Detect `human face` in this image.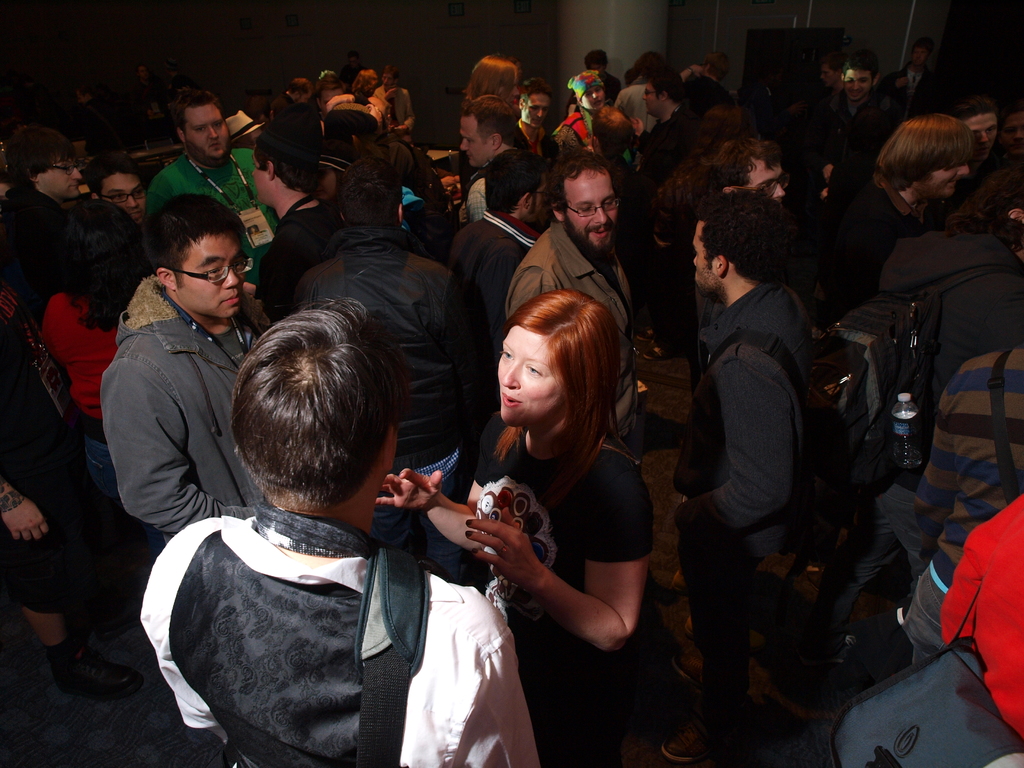
Detection: x1=745, y1=155, x2=786, y2=205.
